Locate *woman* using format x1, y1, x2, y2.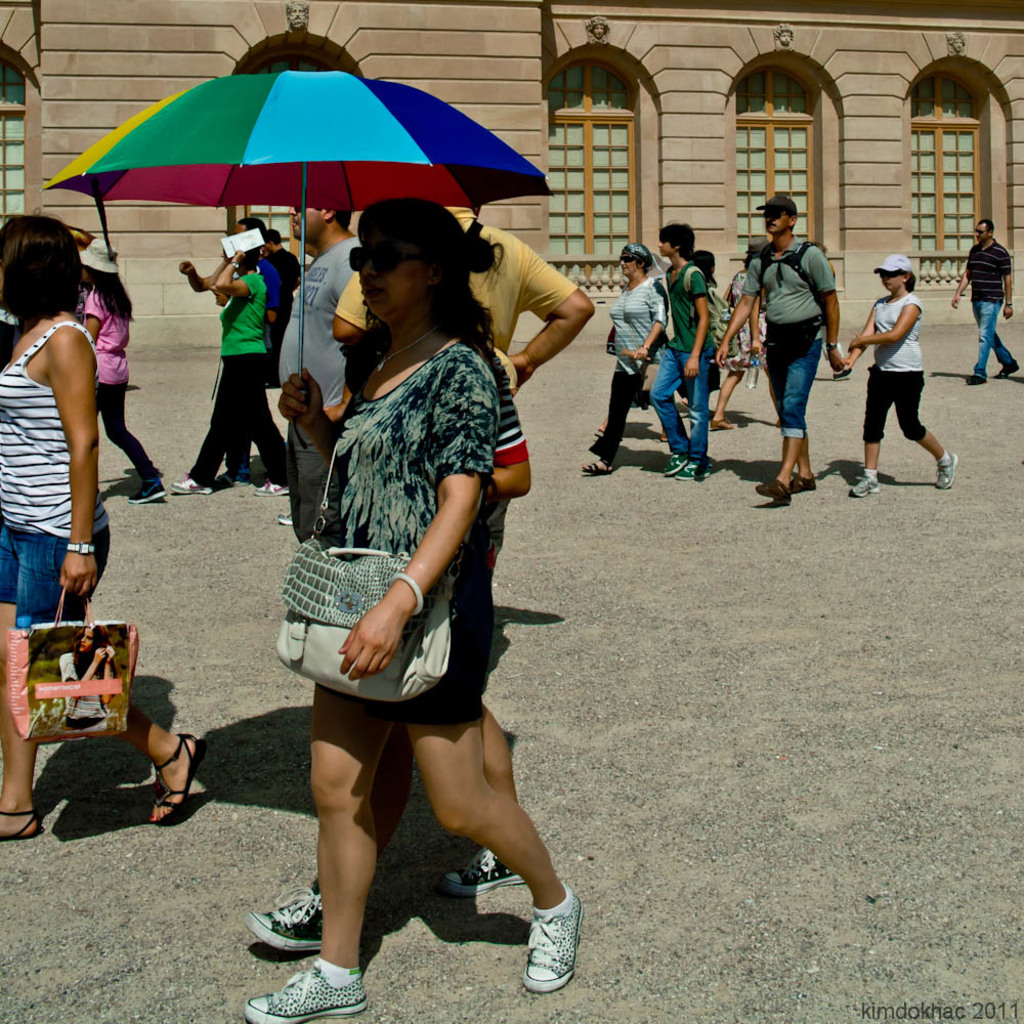
77, 232, 175, 505.
